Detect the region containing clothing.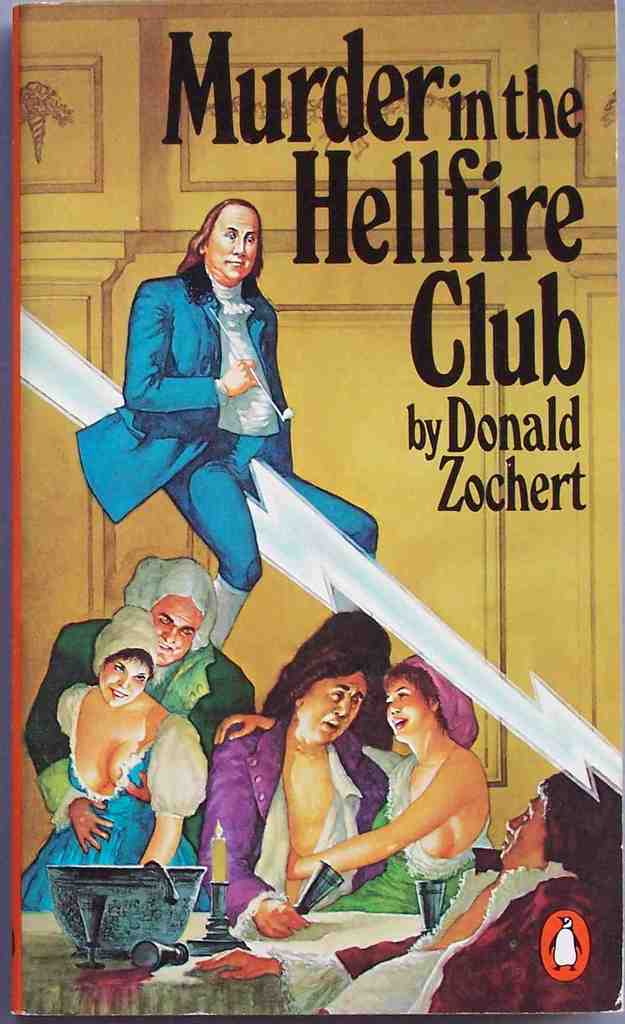
88/228/322/652.
